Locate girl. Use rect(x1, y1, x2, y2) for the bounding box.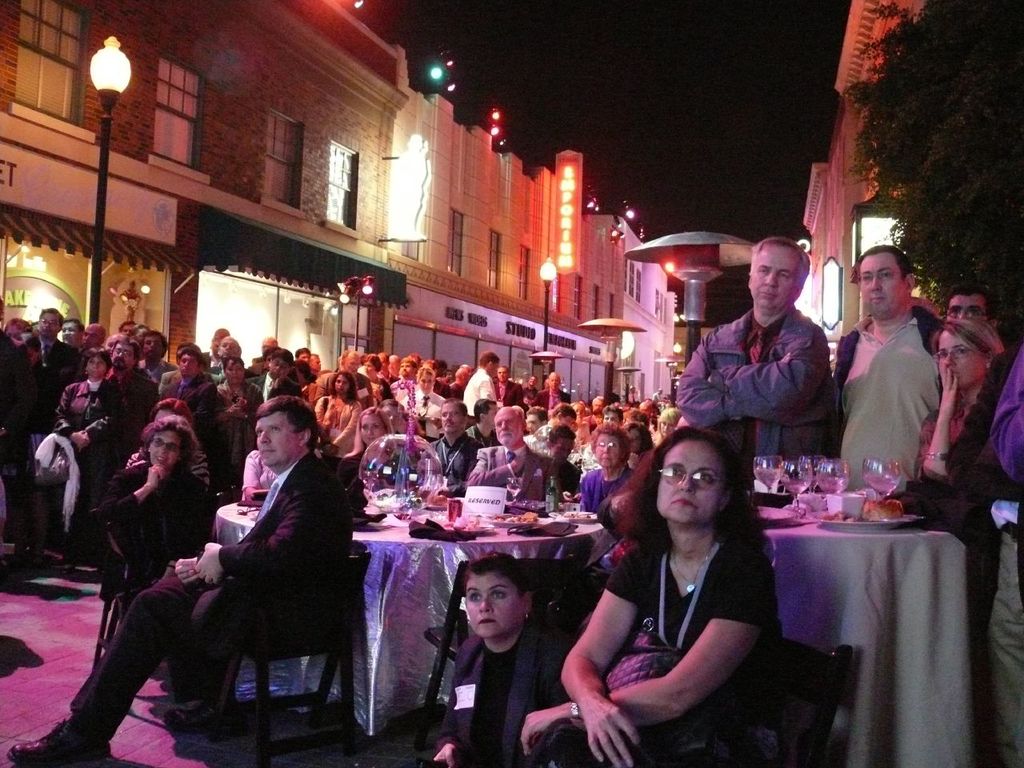
rect(337, 404, 433, 515).
